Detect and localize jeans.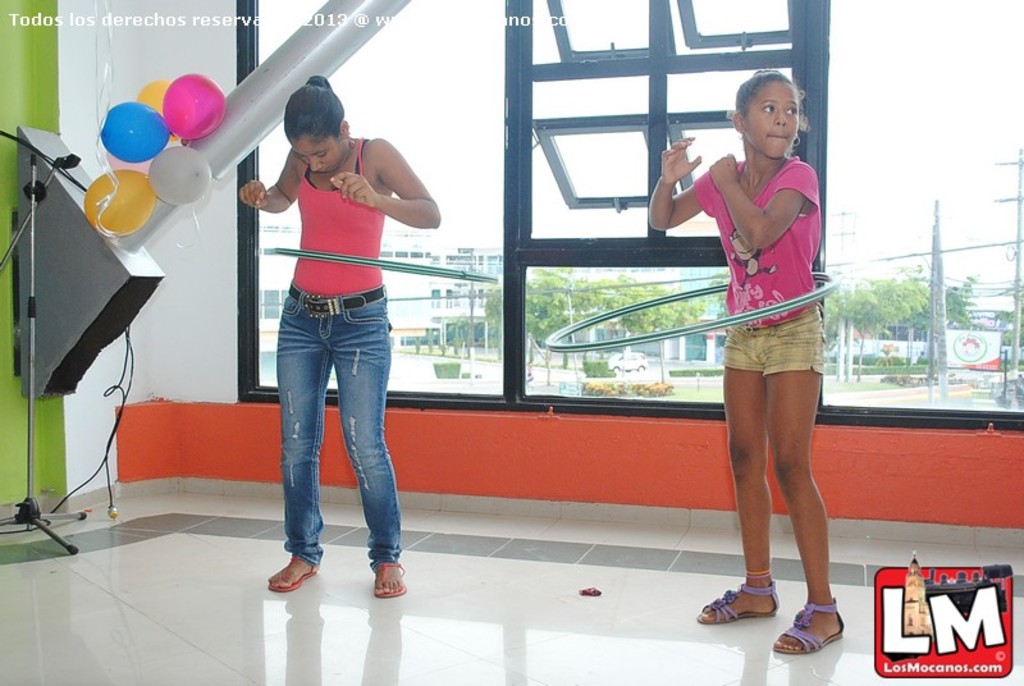
Localized at bbox=[257, 284, 407, 593].
